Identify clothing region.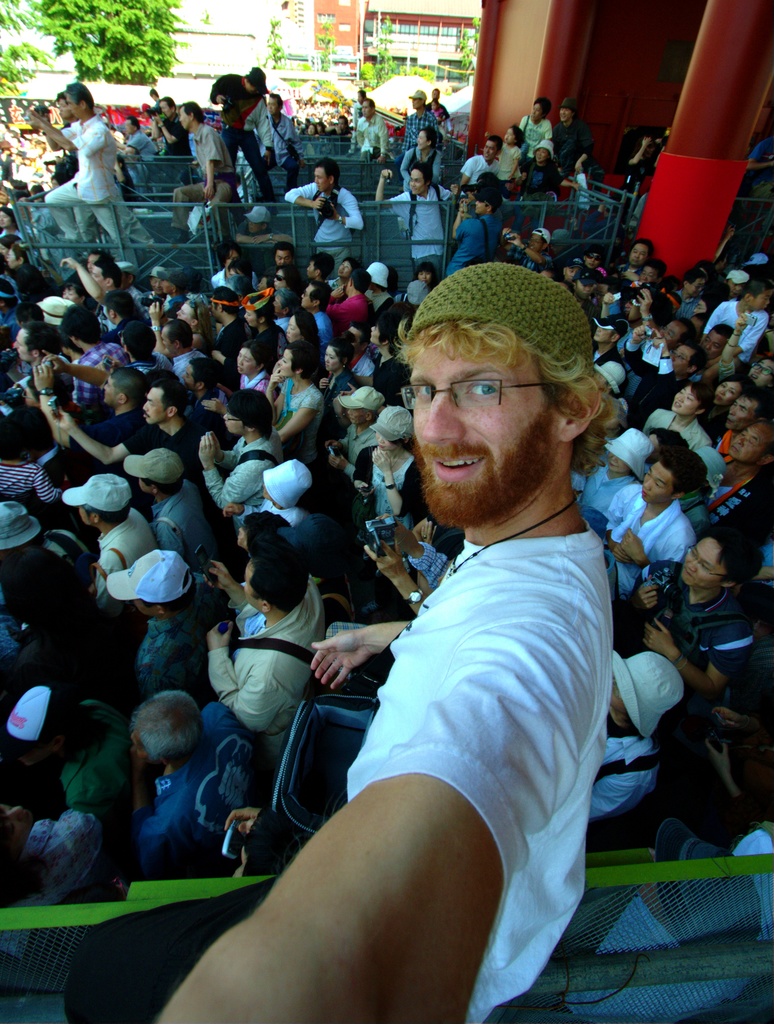
Region: bbox=(99, 514, 156, 607).
